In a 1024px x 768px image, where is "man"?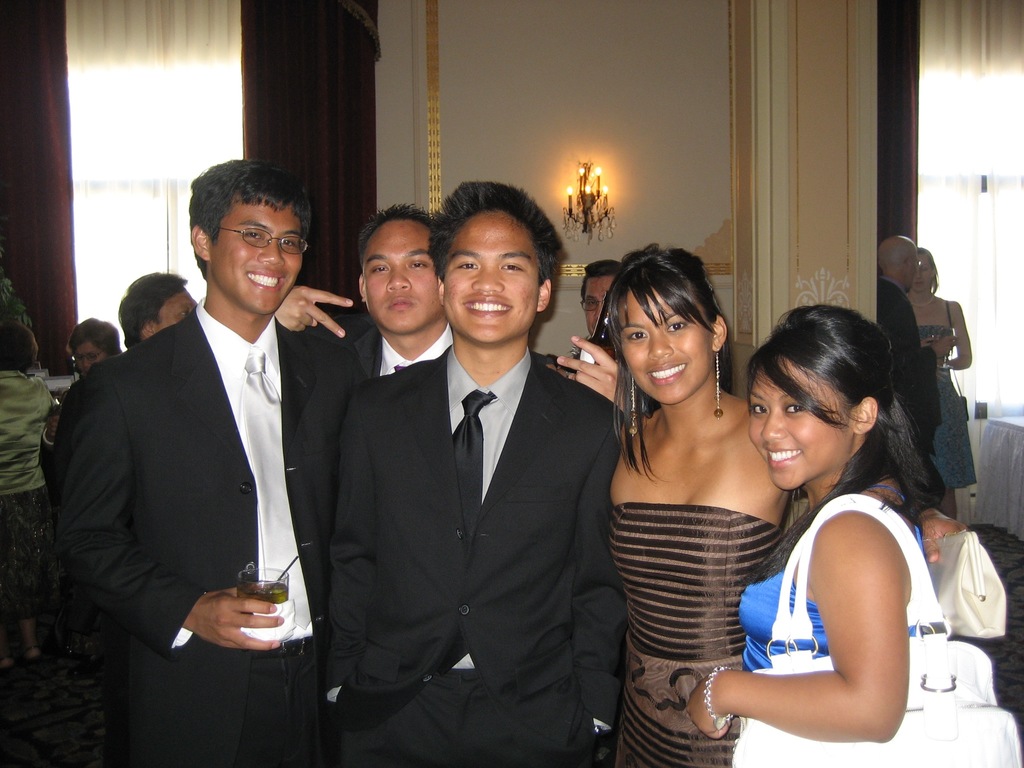
<box>118,271,199,349</box>.
